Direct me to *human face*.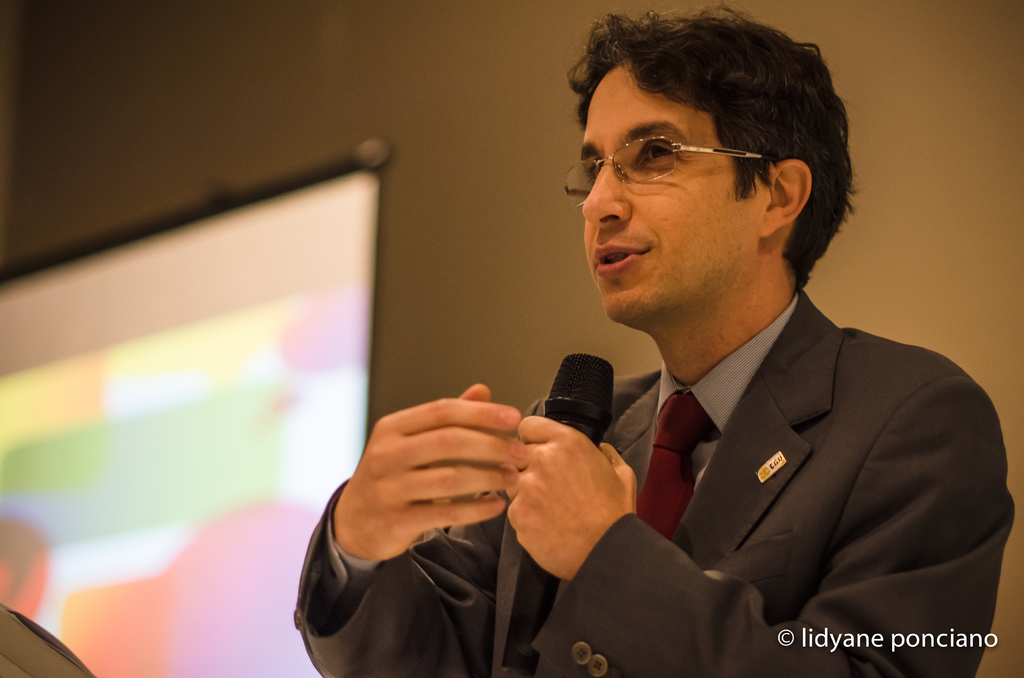
Direction: bbox=(569, 70, 792, 338).
